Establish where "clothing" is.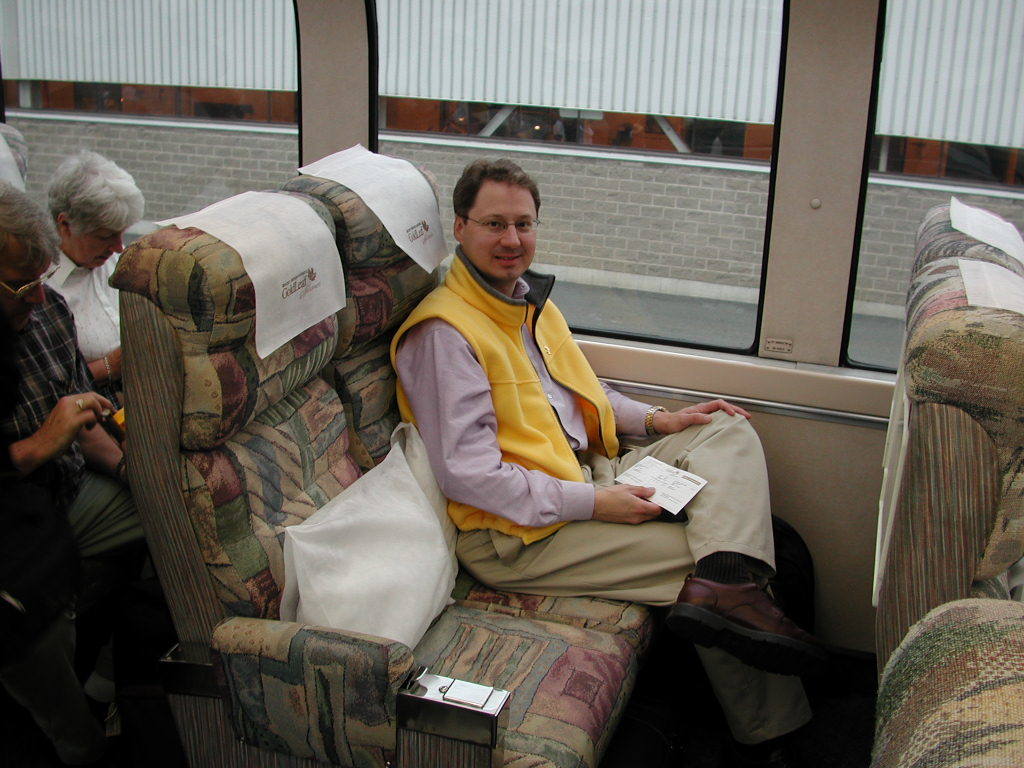
Established at {"x1": 40, "y1": 249, "x2": 130, "y2": 416}.
